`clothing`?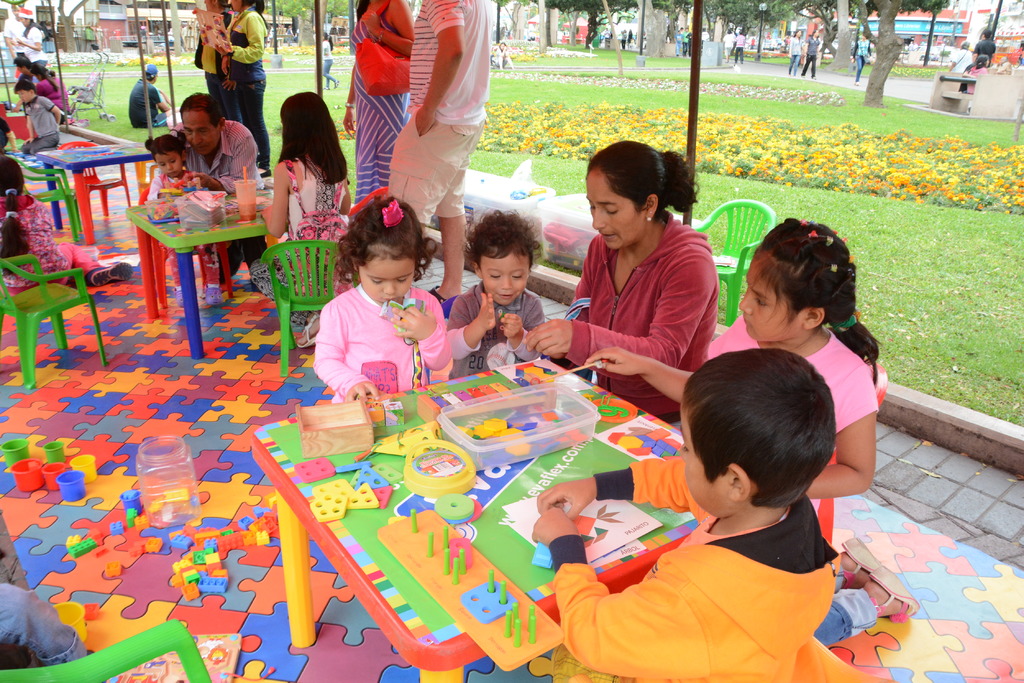
<box>710,326,877,431</box>
